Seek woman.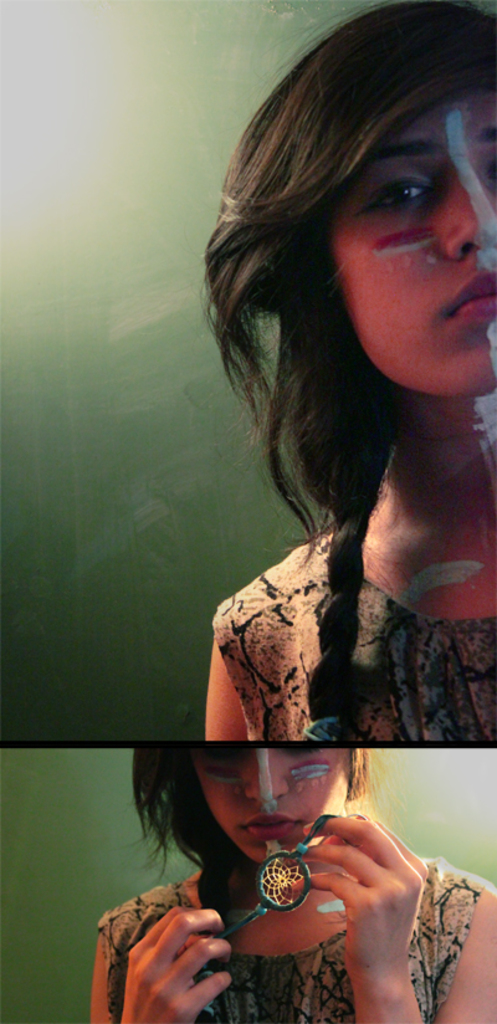
l=196, t=0, r=496, b=748.
